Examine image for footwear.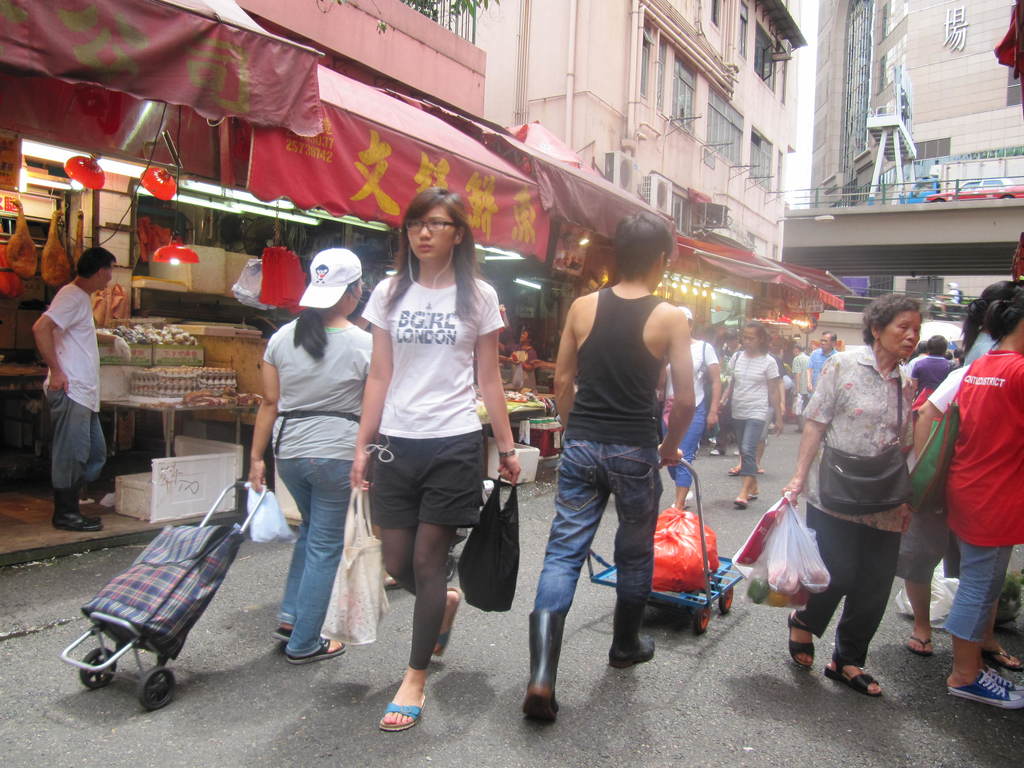
Examination result: box=[434, 588, 460, 667].
